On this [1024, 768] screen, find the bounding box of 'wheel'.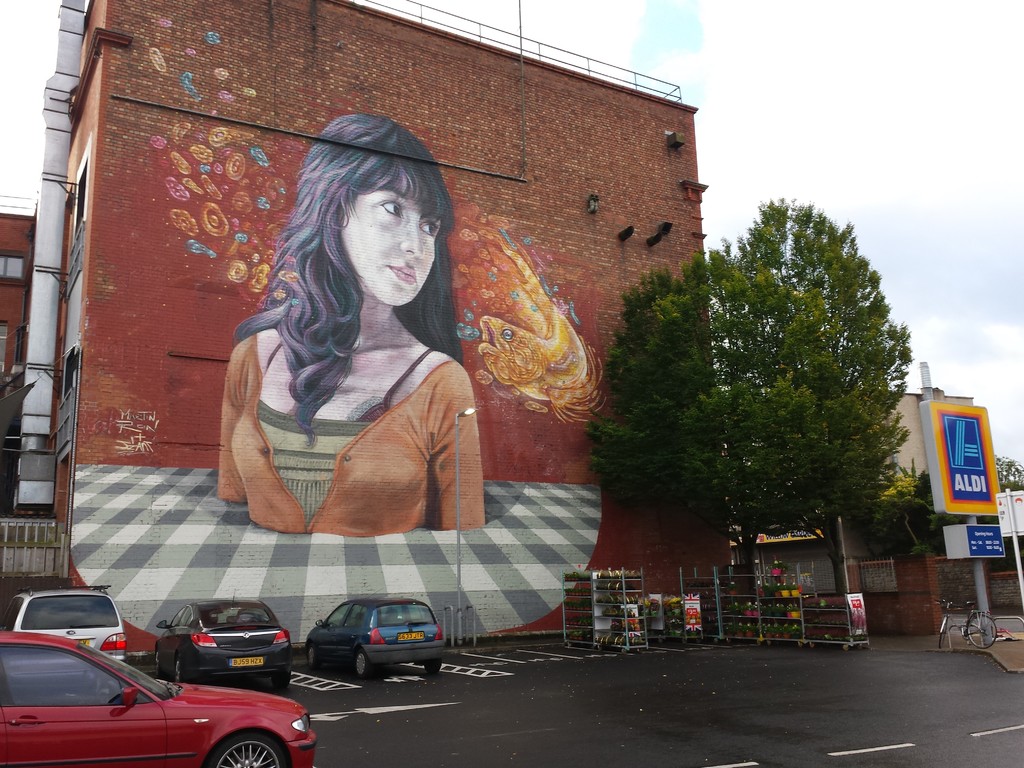
Bounding box: 939:621:948:646.
